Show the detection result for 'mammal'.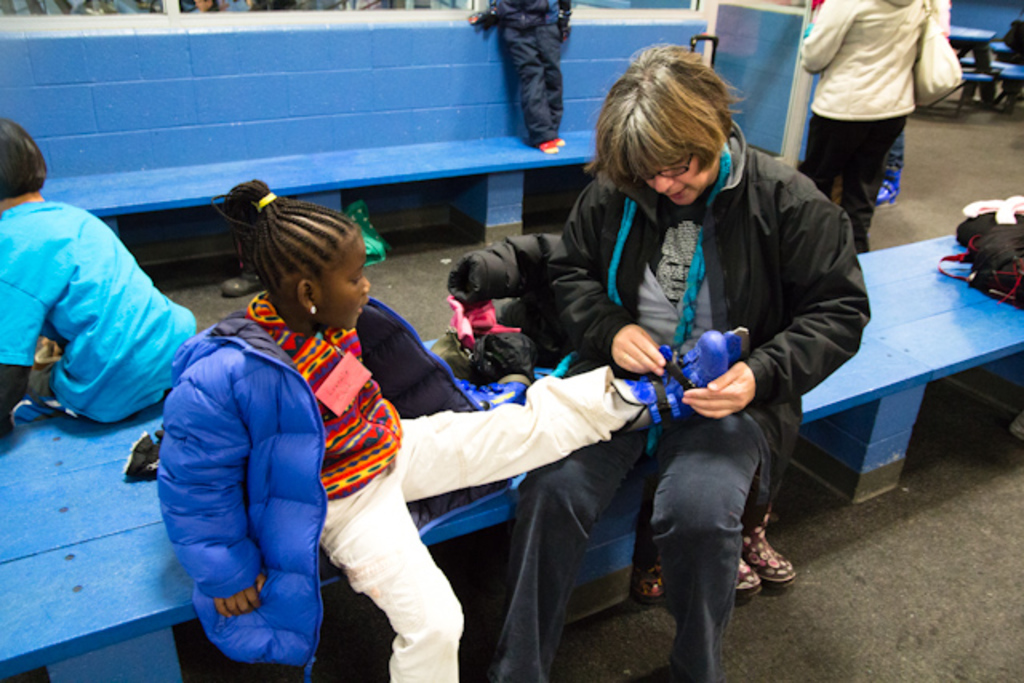
rect(504, 45, 870, 681).
